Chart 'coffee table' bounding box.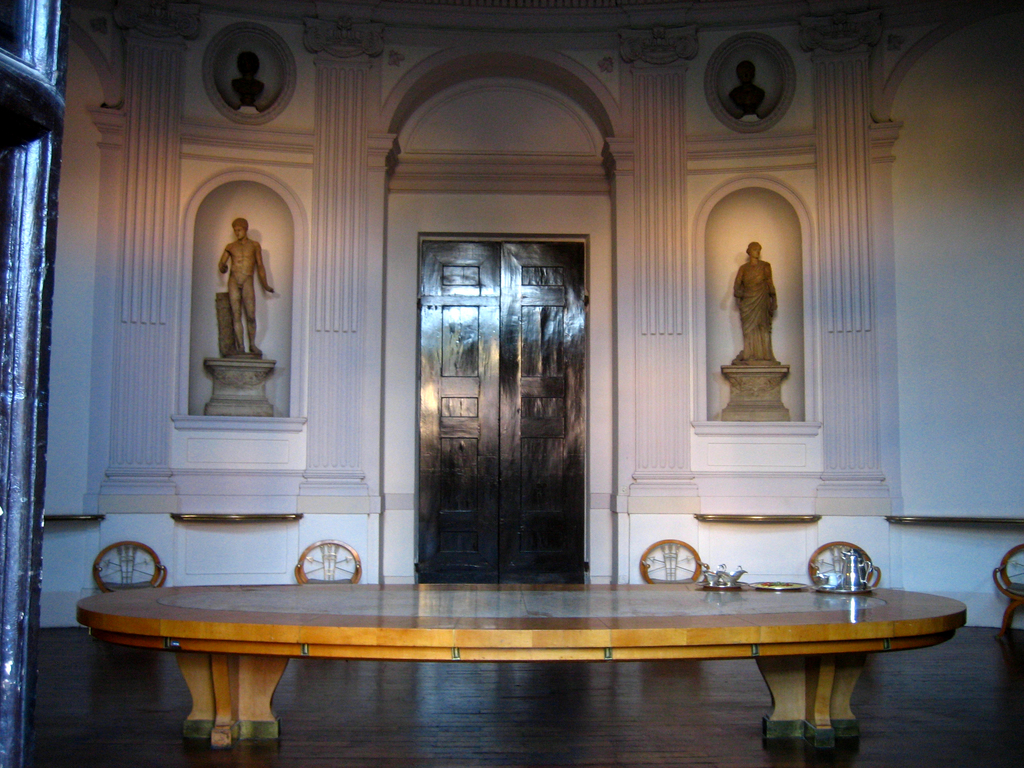
Charted: l=106, t=563, r=957, b=749.
